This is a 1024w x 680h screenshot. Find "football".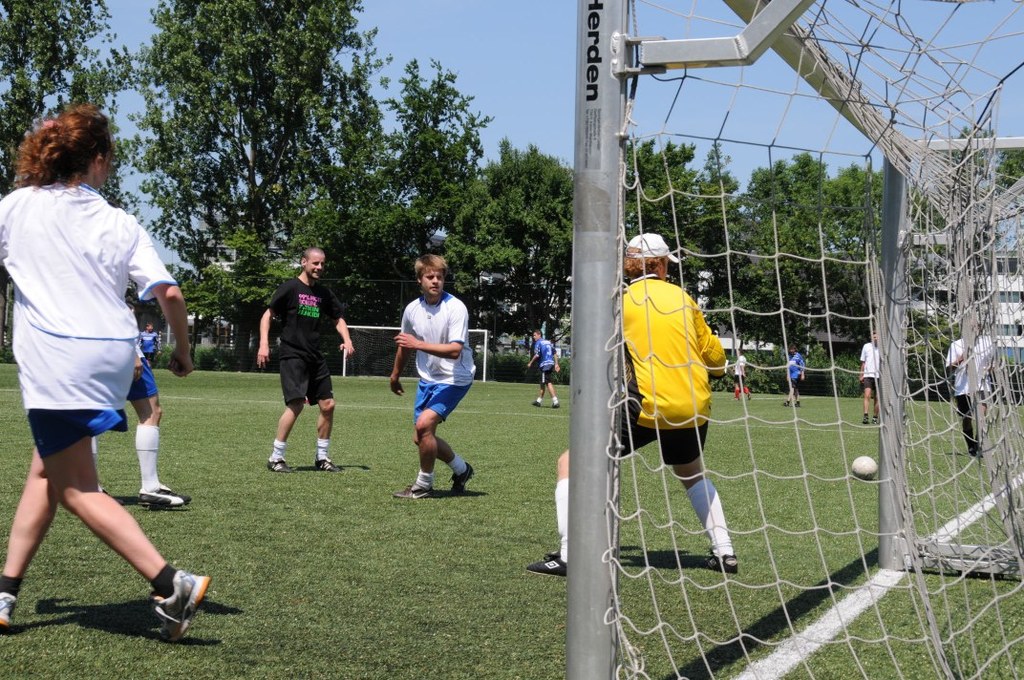
Bounding box: BBox(850, 456, 879, 478).
